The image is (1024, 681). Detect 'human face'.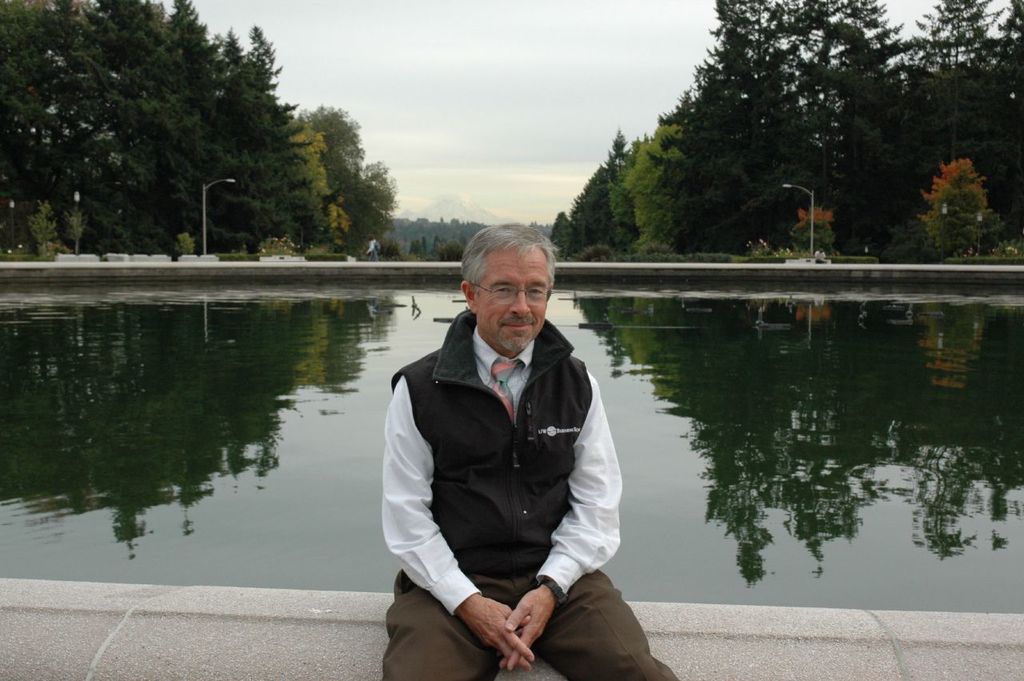
Detection: crop(483, 251, 548, 352).
